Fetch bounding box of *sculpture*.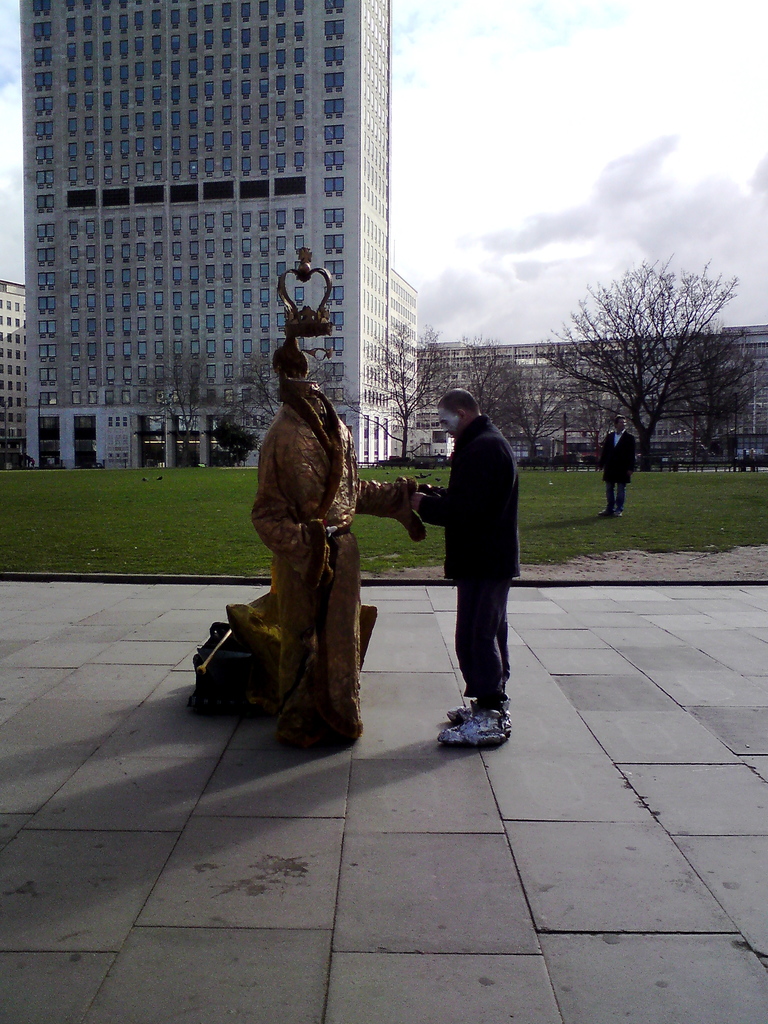
Bbox: select_region(227, 269, 386, 762).
